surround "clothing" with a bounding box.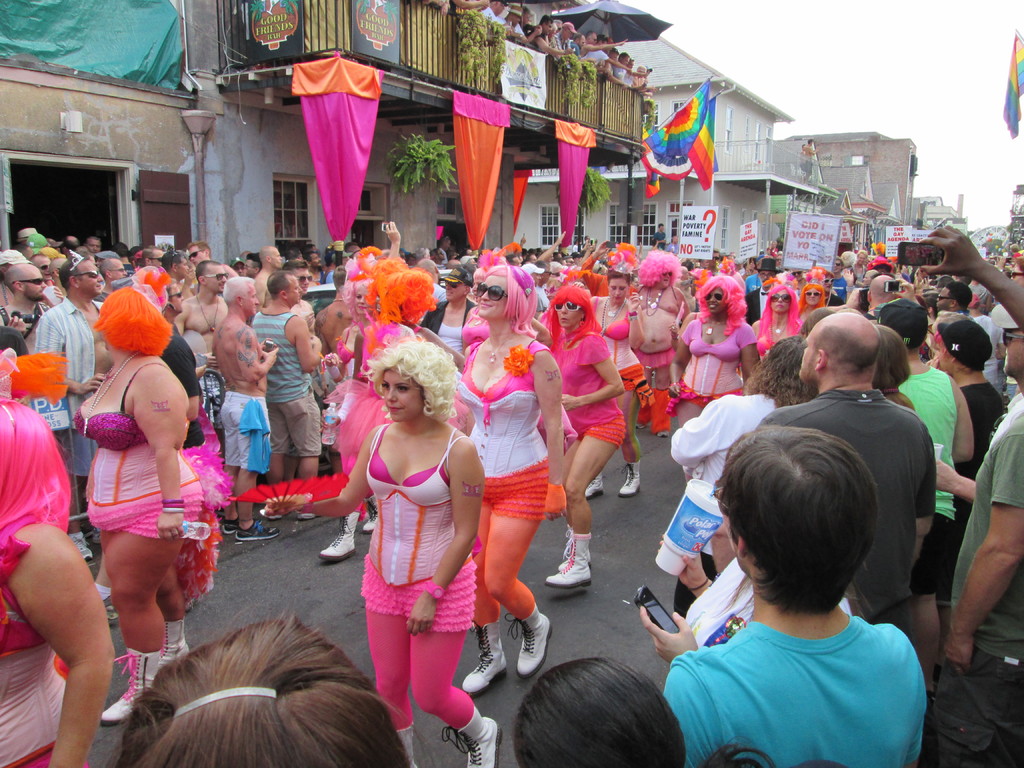
l=756, t=385, r=938, b=617.
